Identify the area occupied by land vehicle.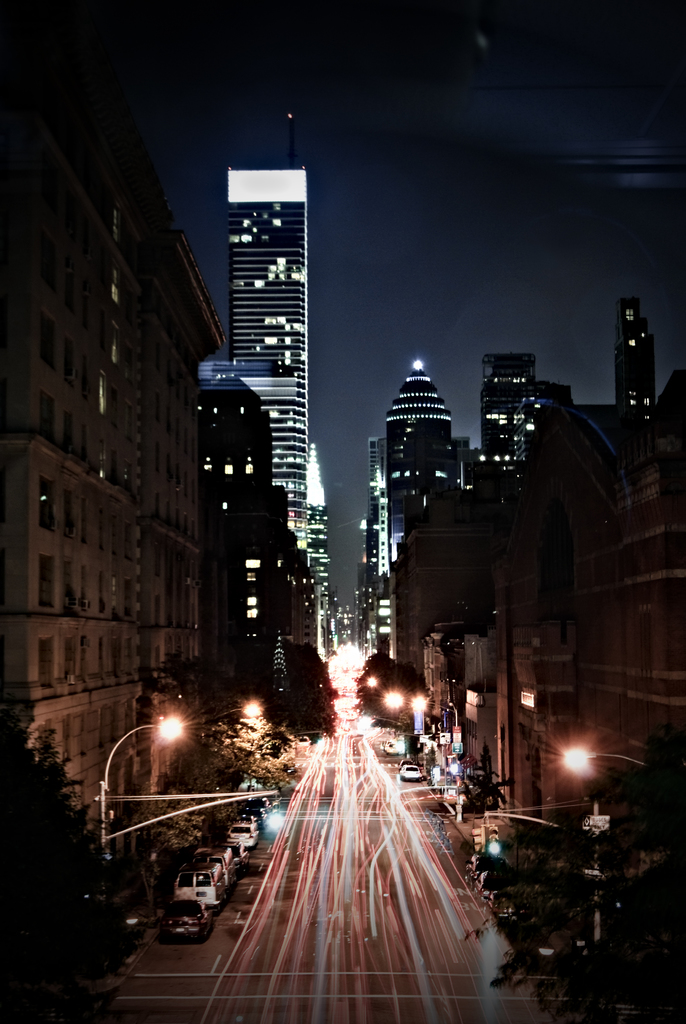
Area: pyautogui.locateOnScreen(484, 888, 513, 919).
